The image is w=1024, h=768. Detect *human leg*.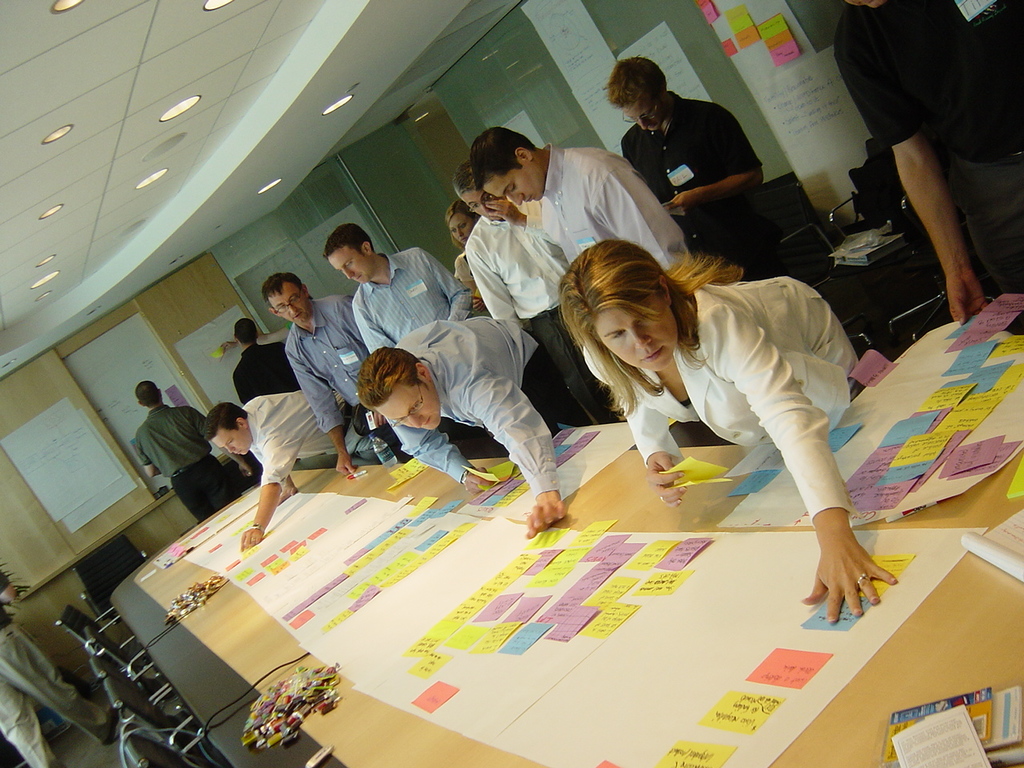
Detection: bbox=(527, 303, 623, 425).
